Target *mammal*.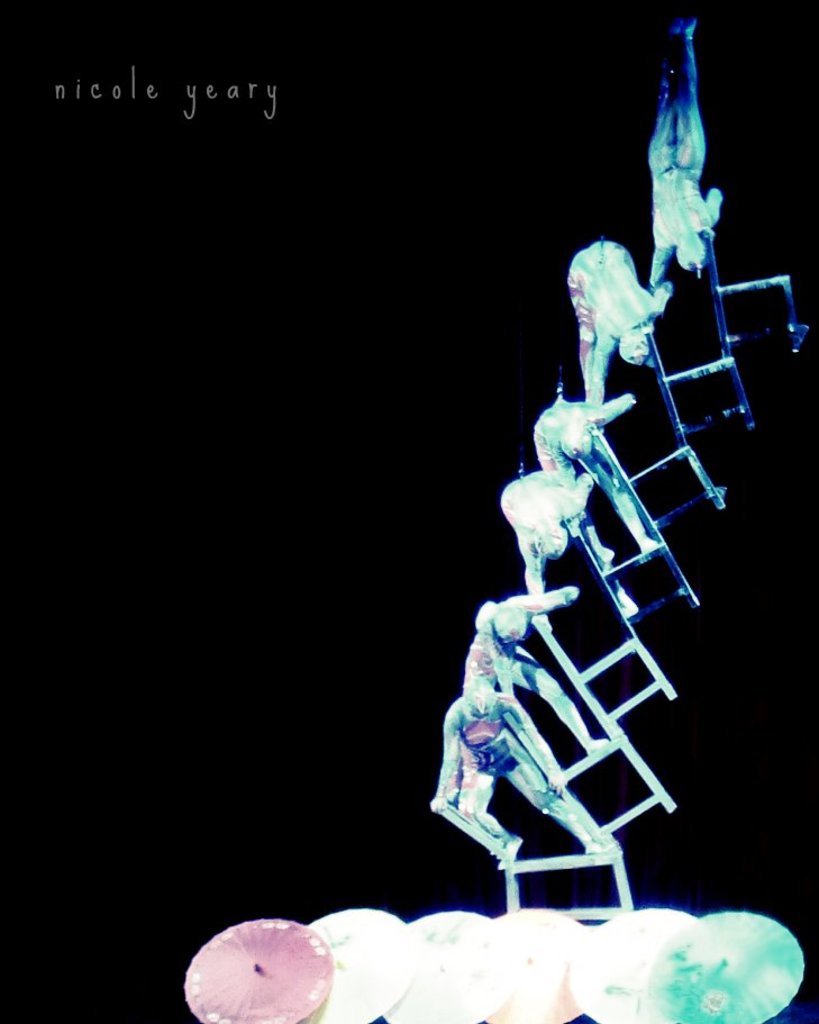
Target region: select_region(570, 234, 675, 404).
